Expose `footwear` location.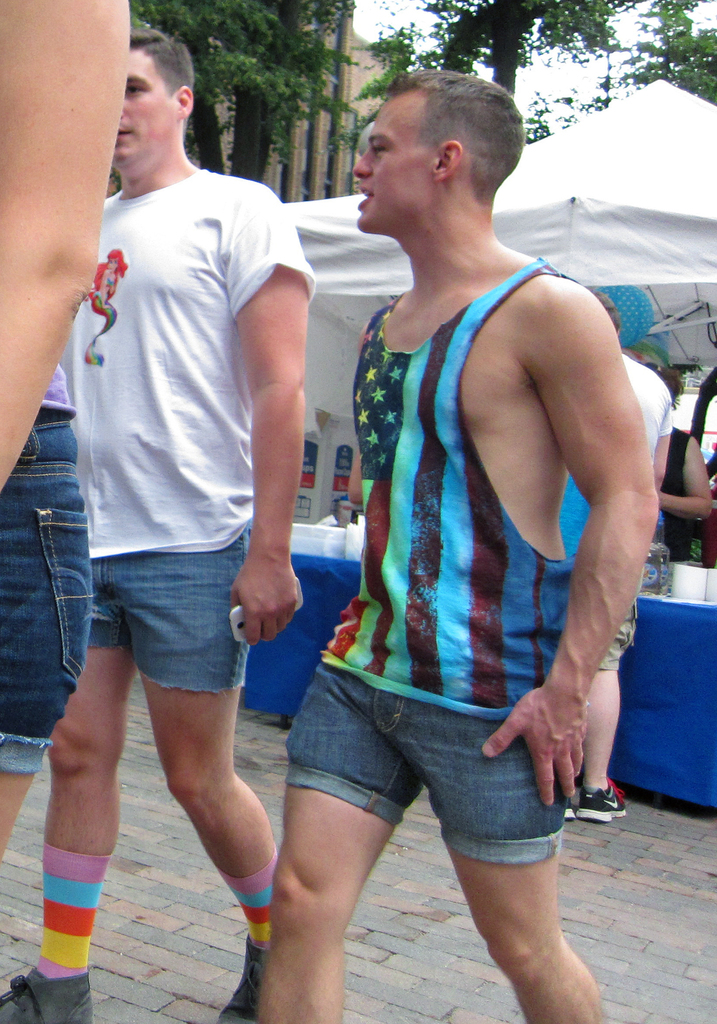
Exposed at rect(574, 783, 629, 836).
